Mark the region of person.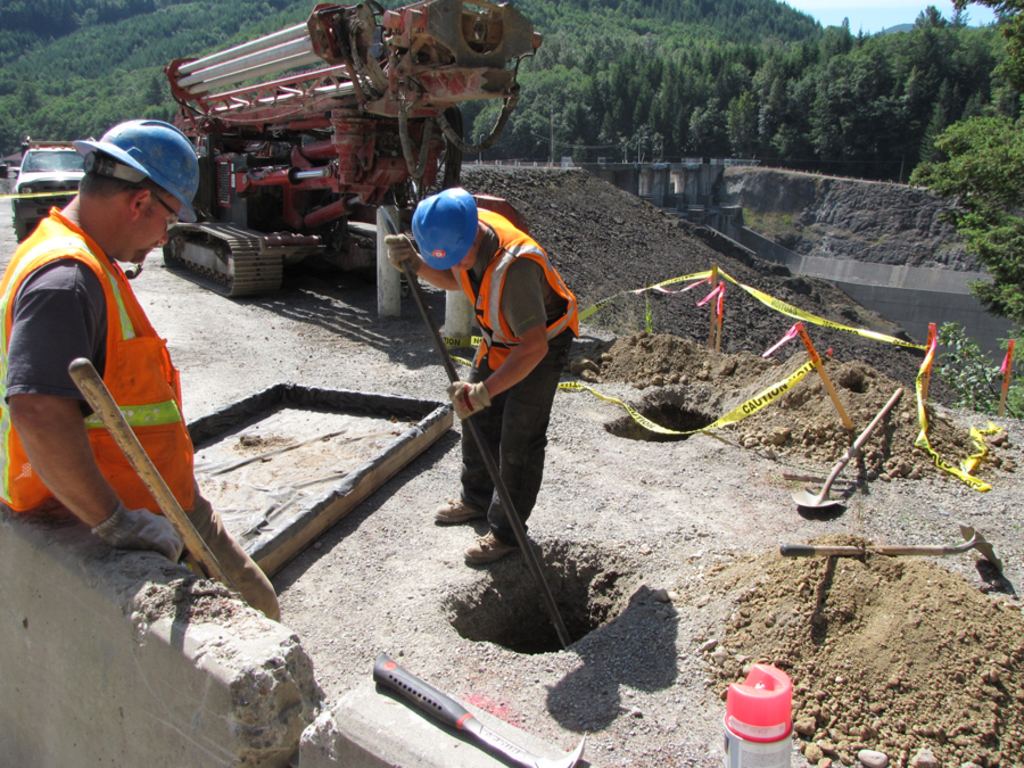
Region: l=0, t=121, r=281, b=622.
